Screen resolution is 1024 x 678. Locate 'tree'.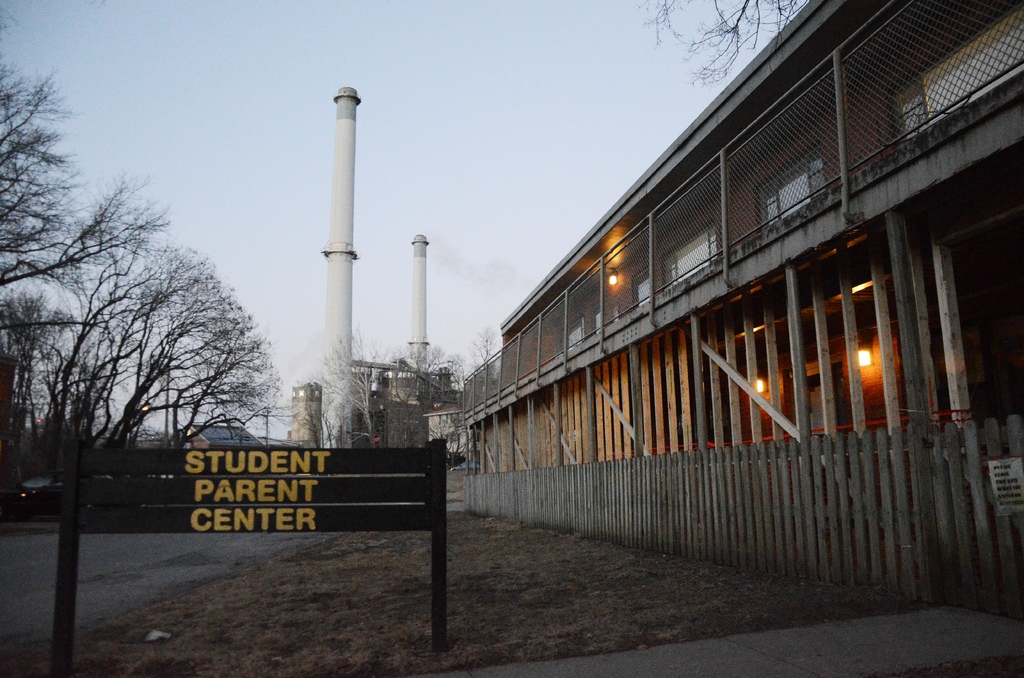
<region>467, 323, 501, 476</region>.
